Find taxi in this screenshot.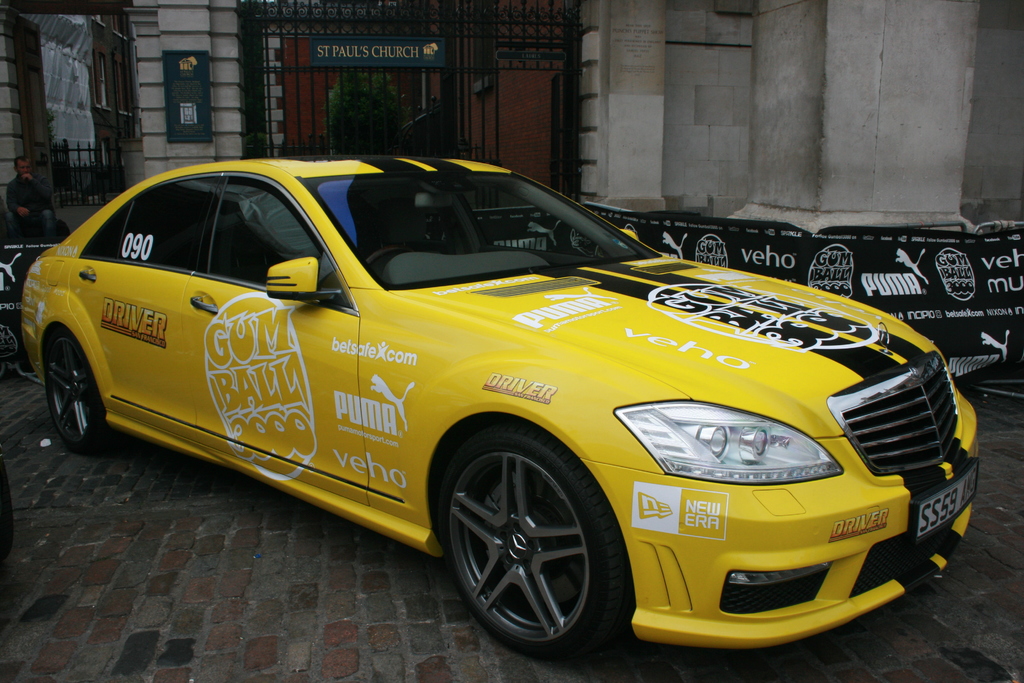
The bounding box for taxi is select_region(17, 151, 940, 635).
